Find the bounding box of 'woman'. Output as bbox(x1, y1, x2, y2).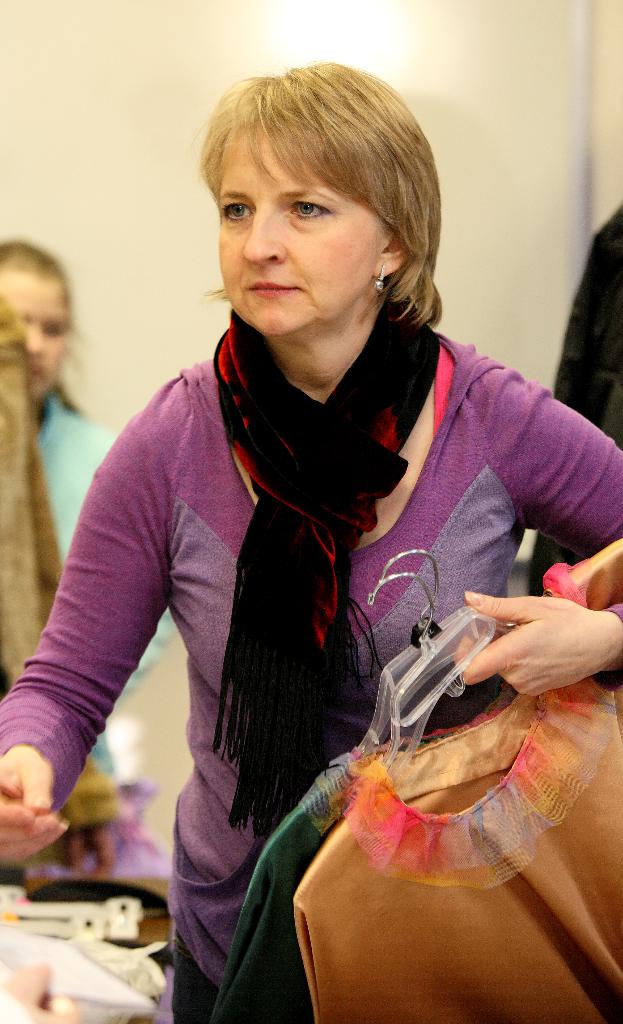
bbox(0, 60, 620, 1023).
